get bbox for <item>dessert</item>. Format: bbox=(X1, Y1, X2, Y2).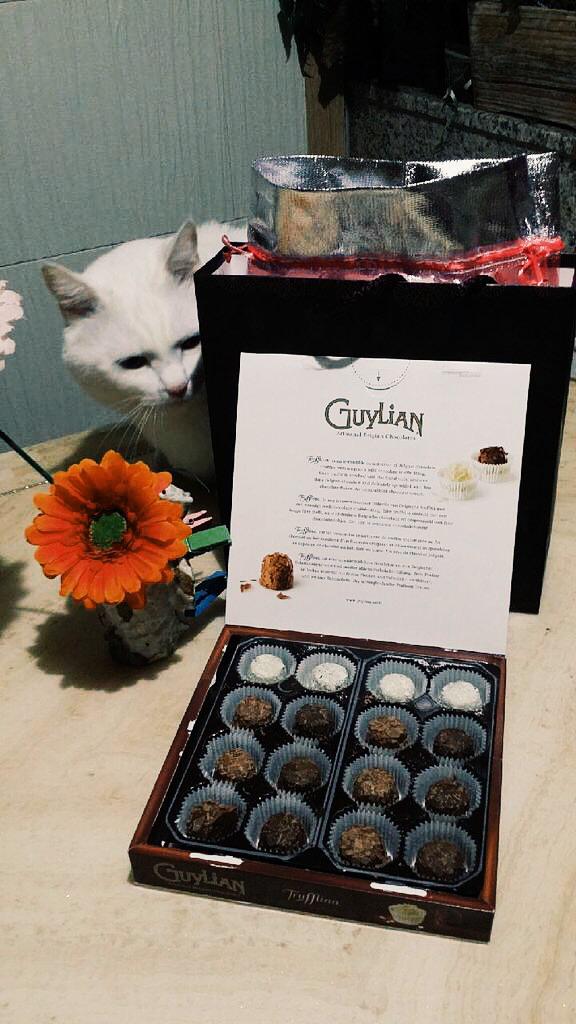
bbox=(477, 448, 520, 465).
